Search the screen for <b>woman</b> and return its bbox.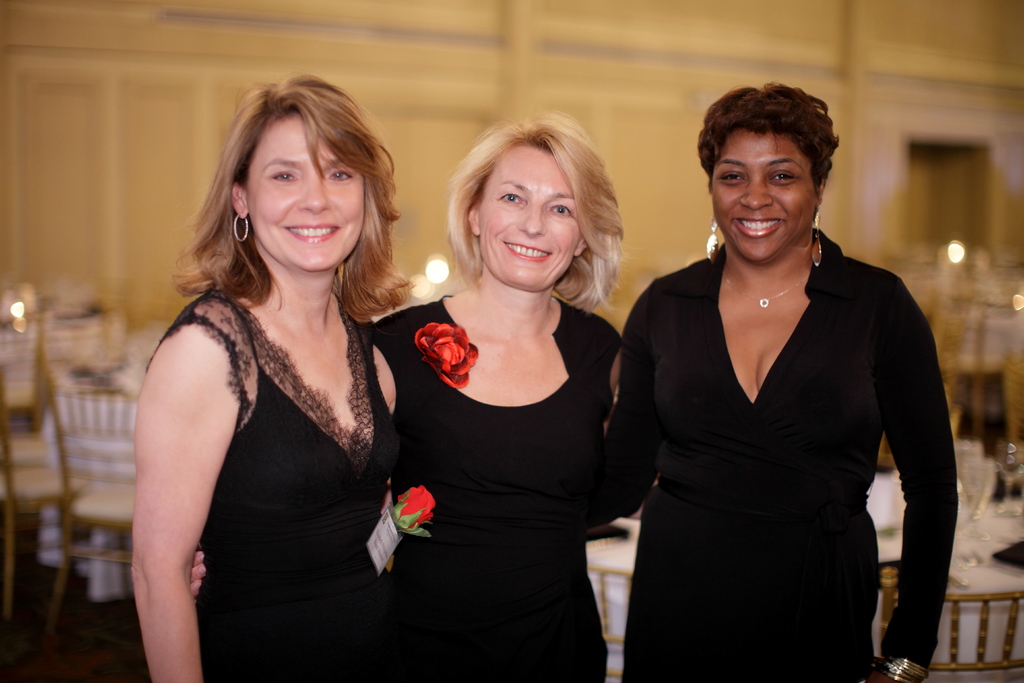
Found: <region>186, 120, 621, 682</region>.
